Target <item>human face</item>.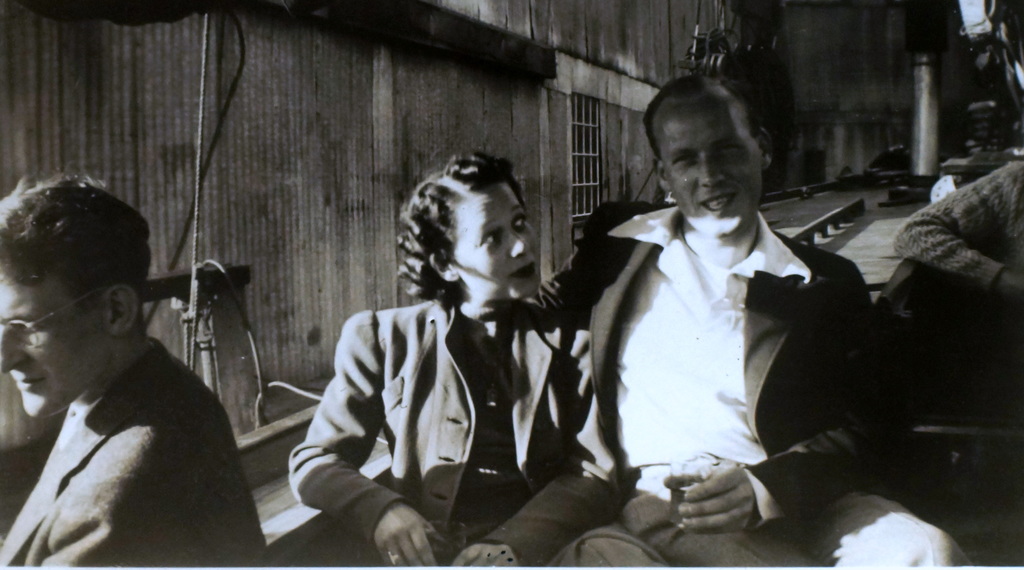
Target region: {"left": 0, "top": 256, "right": 105, "bottom": 420}.
